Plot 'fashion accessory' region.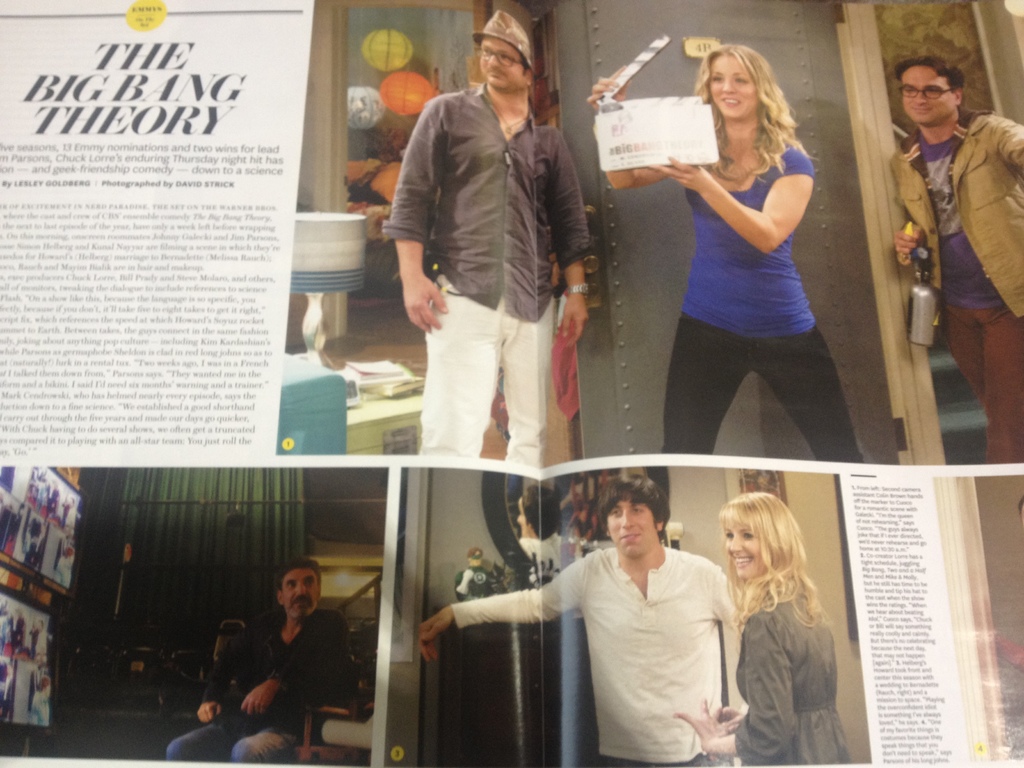
Plotted at x1=474, y1=7, x2=535, y2=70.
